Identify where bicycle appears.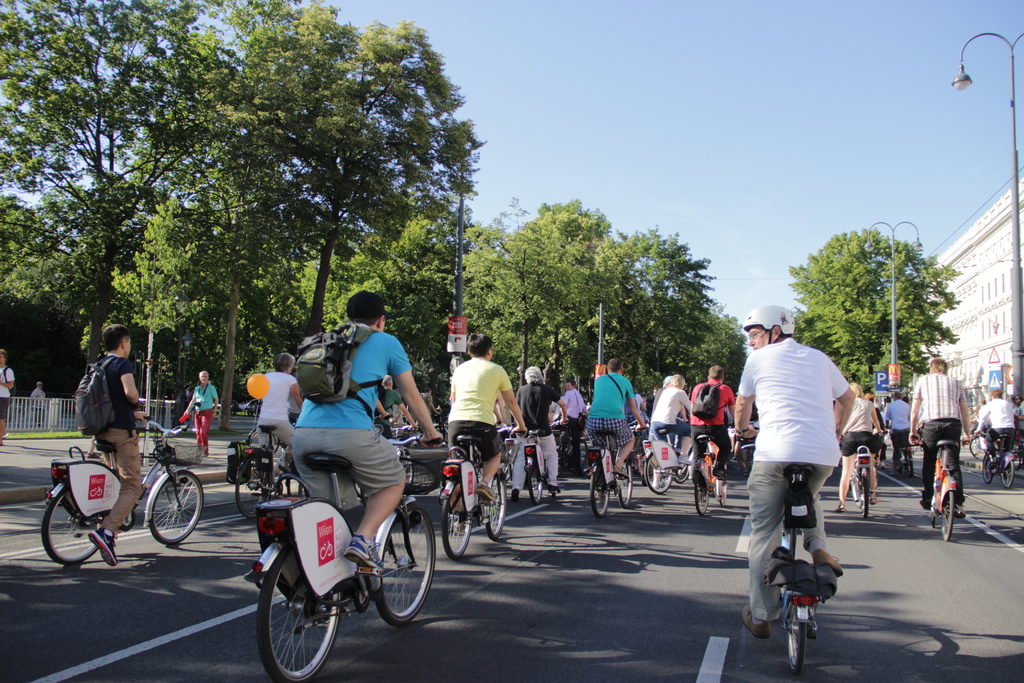
Appears at <region>40, 412, 205, 566</region>.
